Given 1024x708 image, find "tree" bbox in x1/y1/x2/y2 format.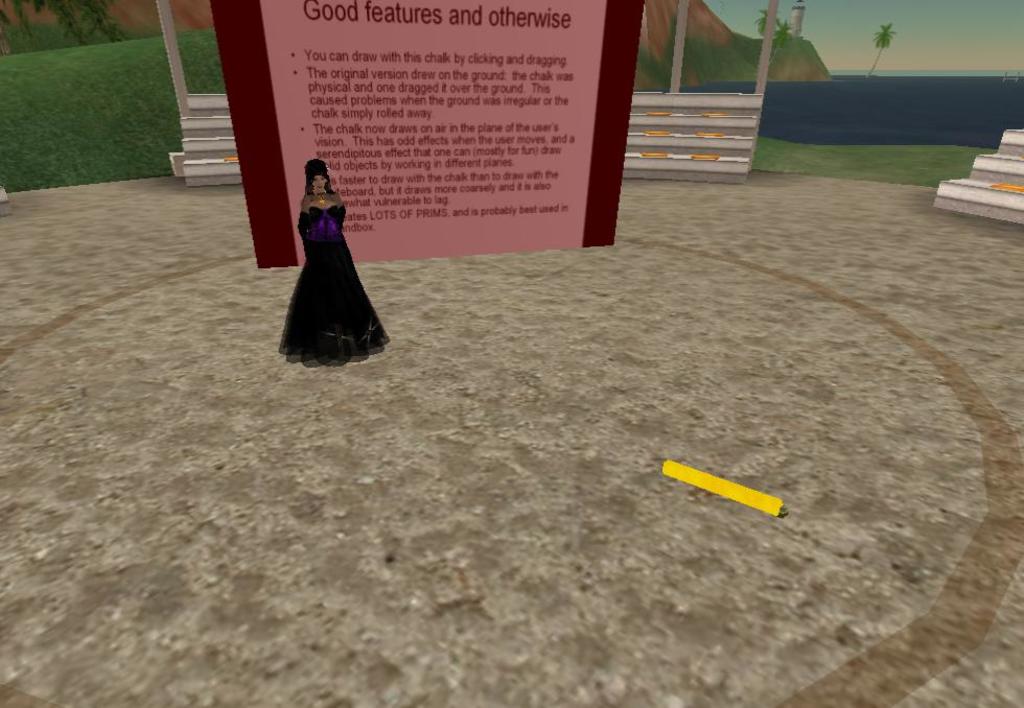
868/19/902/80.
